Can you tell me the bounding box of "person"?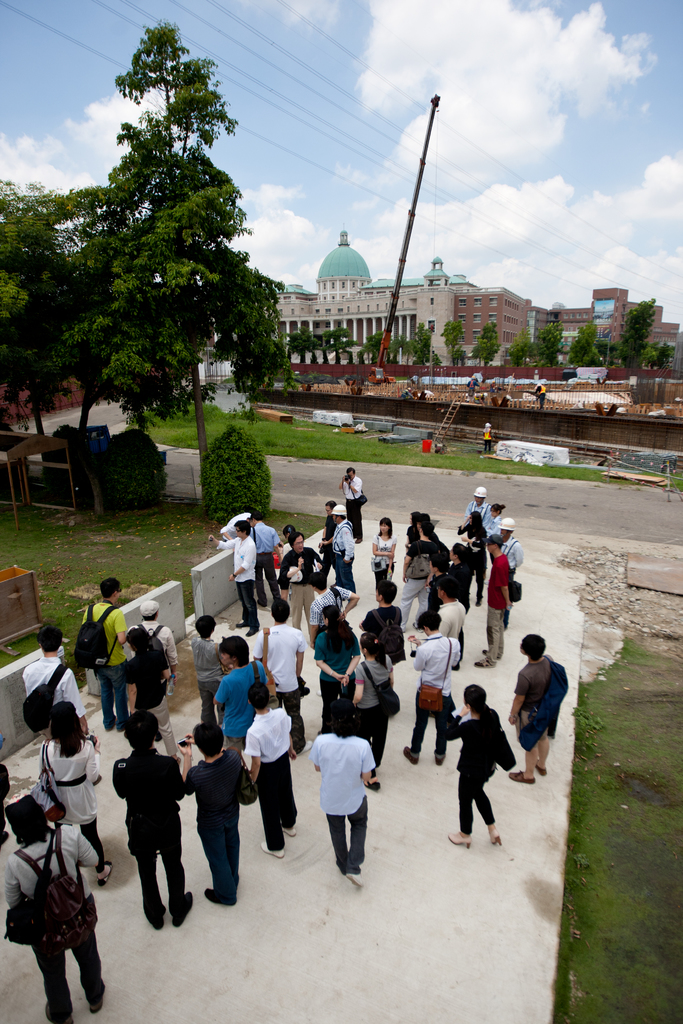
left=372, top=514, right=404, bottom=600.
